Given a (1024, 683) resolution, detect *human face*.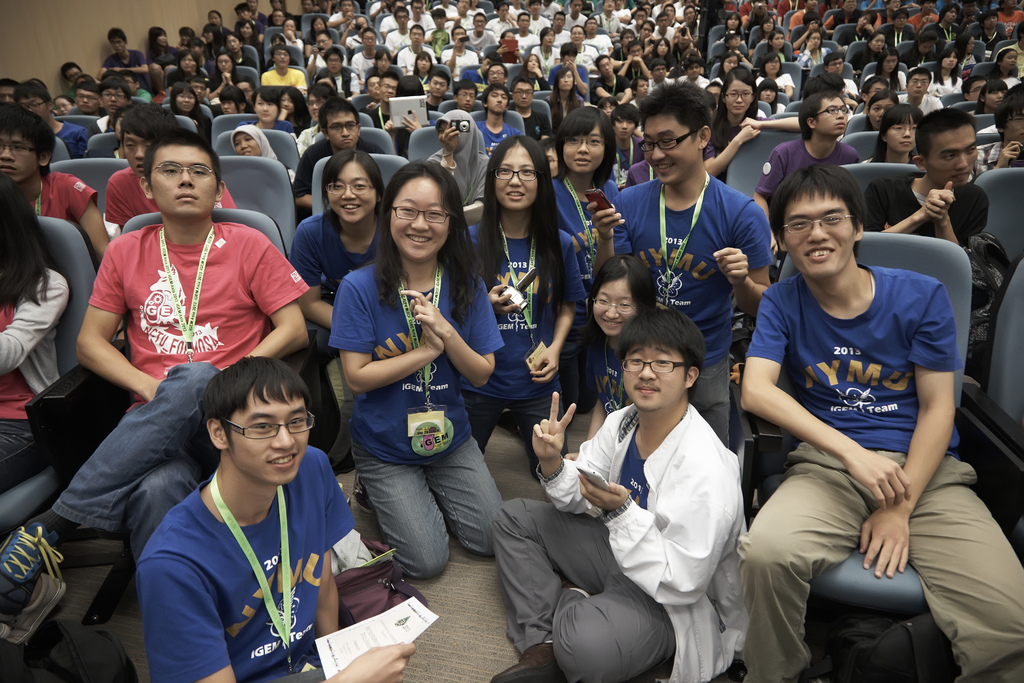
867/81/888/106.
